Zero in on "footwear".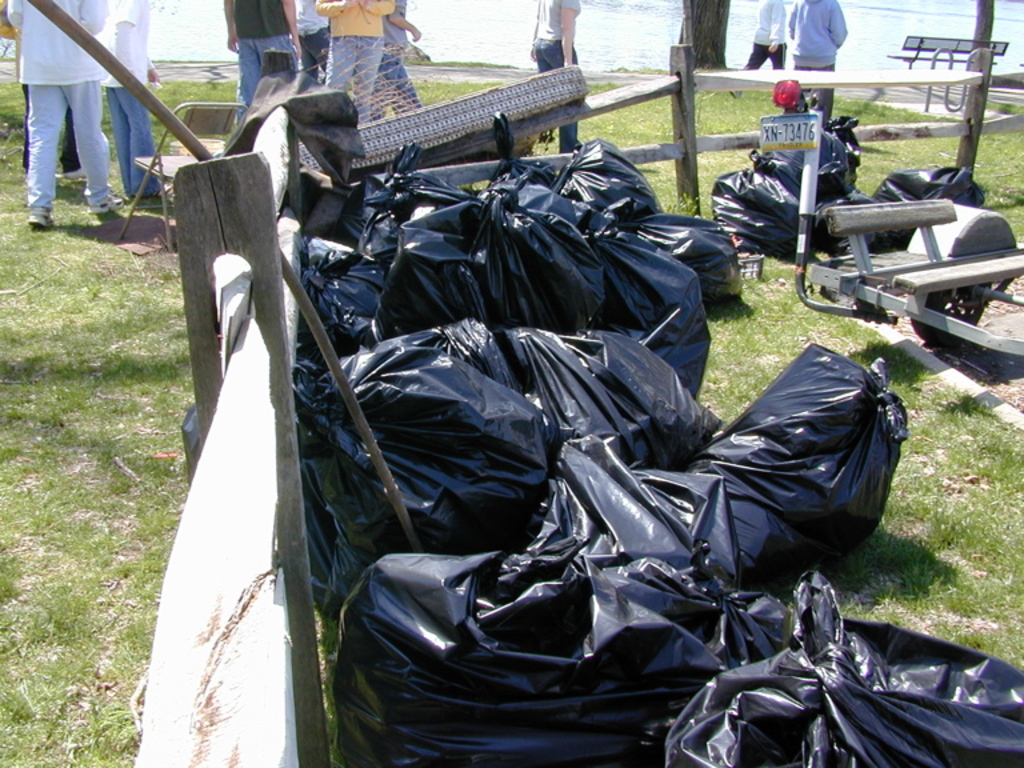
Zeroed in: l=23, t=205, r=59, b=229.
